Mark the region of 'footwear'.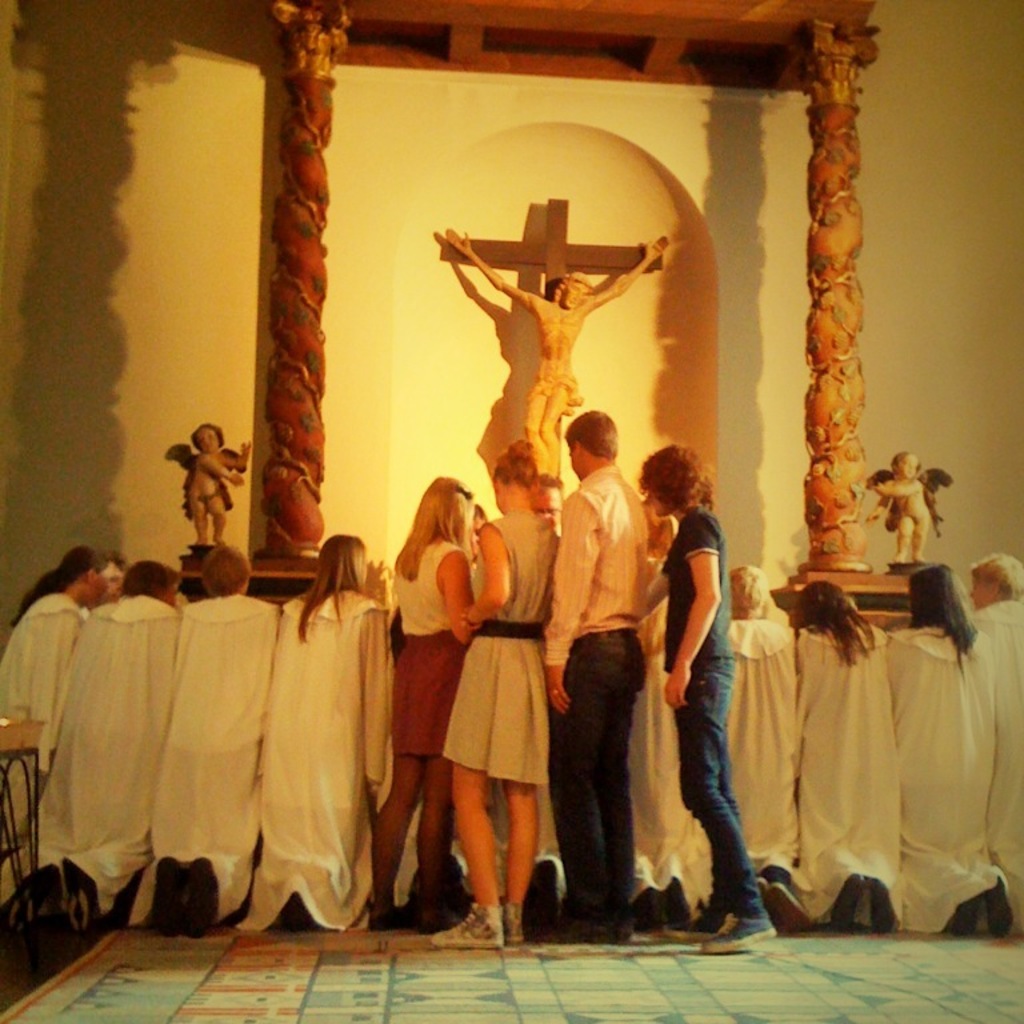
Region: Rect(187, 857, 219, 931).
